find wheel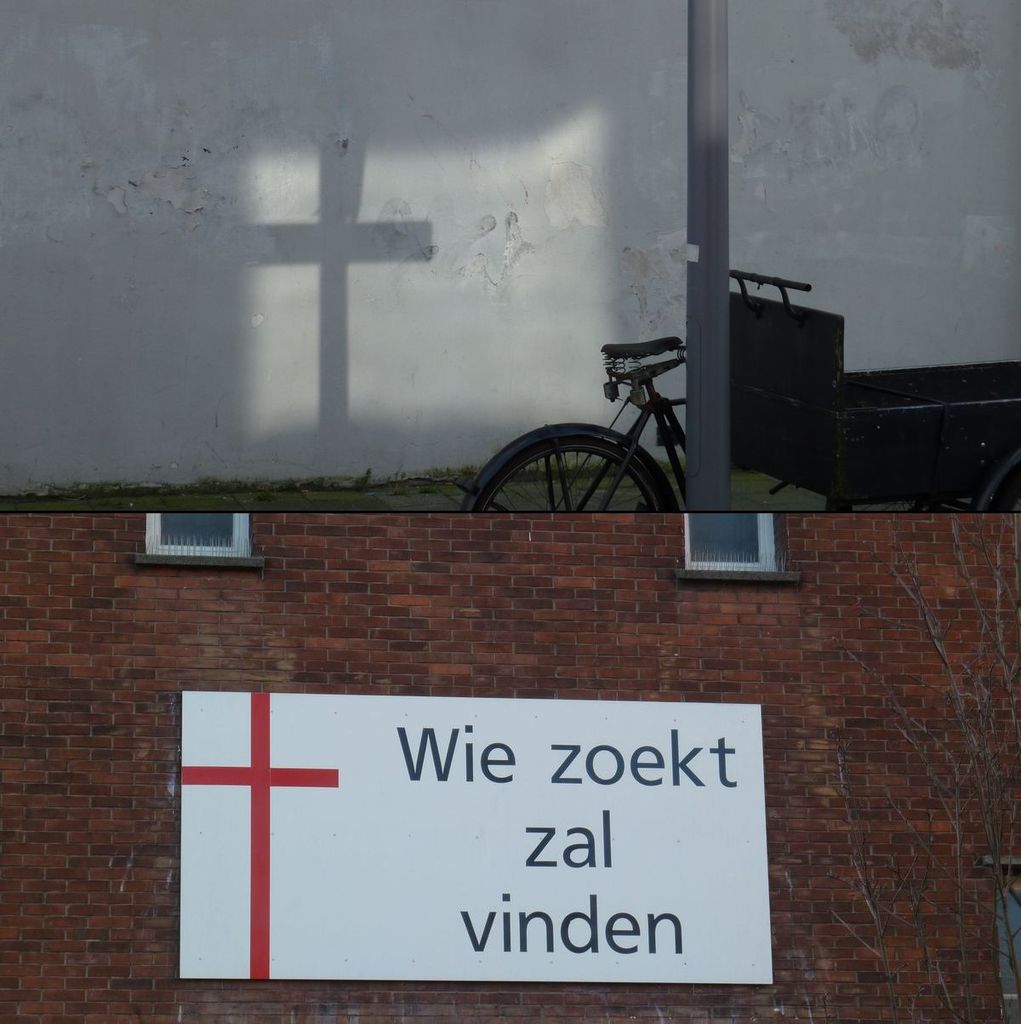
locate(494, 407, 701, 529)
